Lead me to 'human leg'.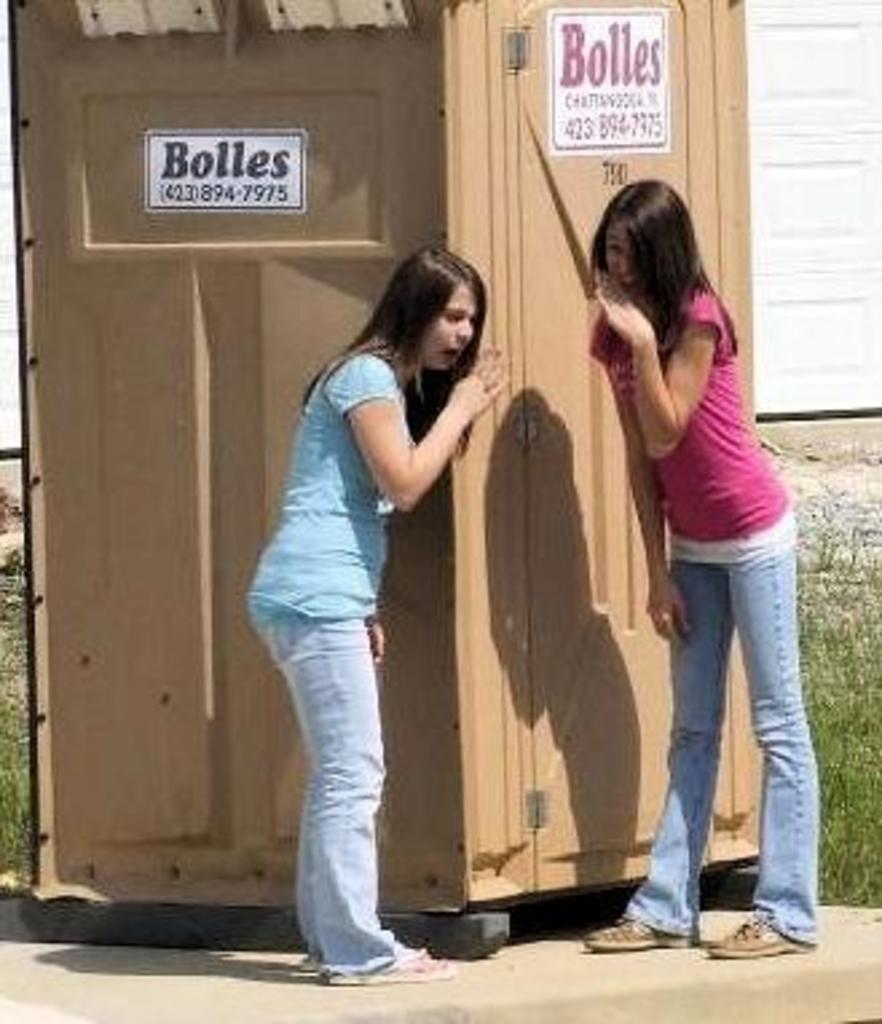
Lead to (292, 783, 306, 970).
